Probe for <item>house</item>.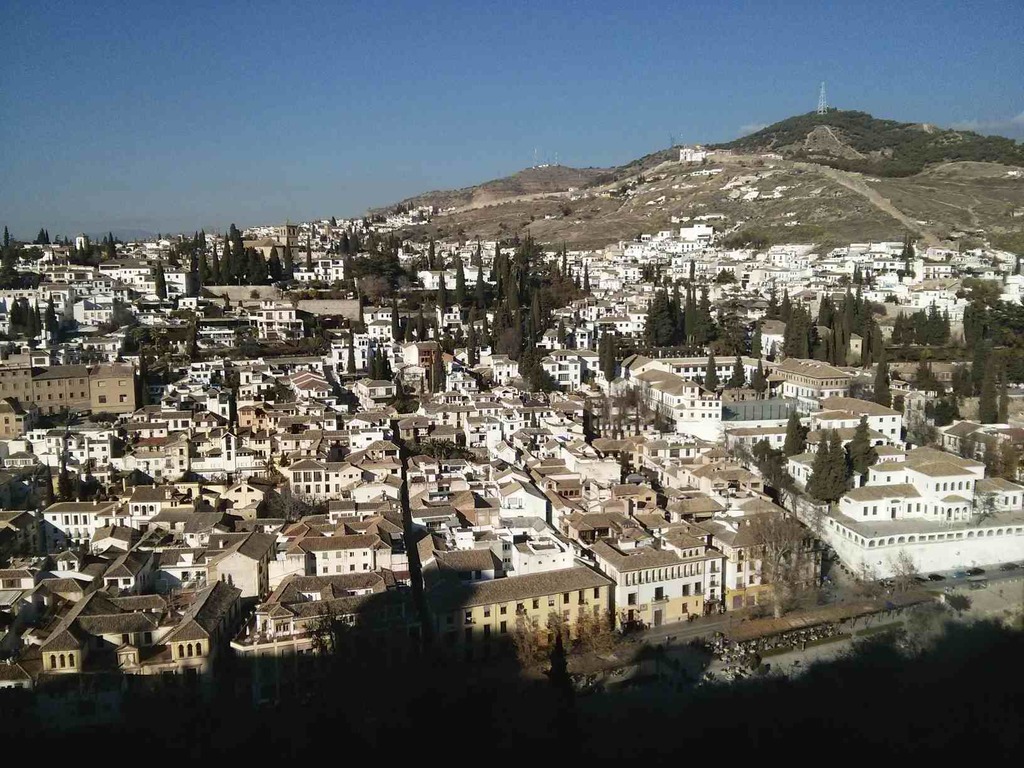
Probe result: left=549, top=237, right=1023, bottom=326.
